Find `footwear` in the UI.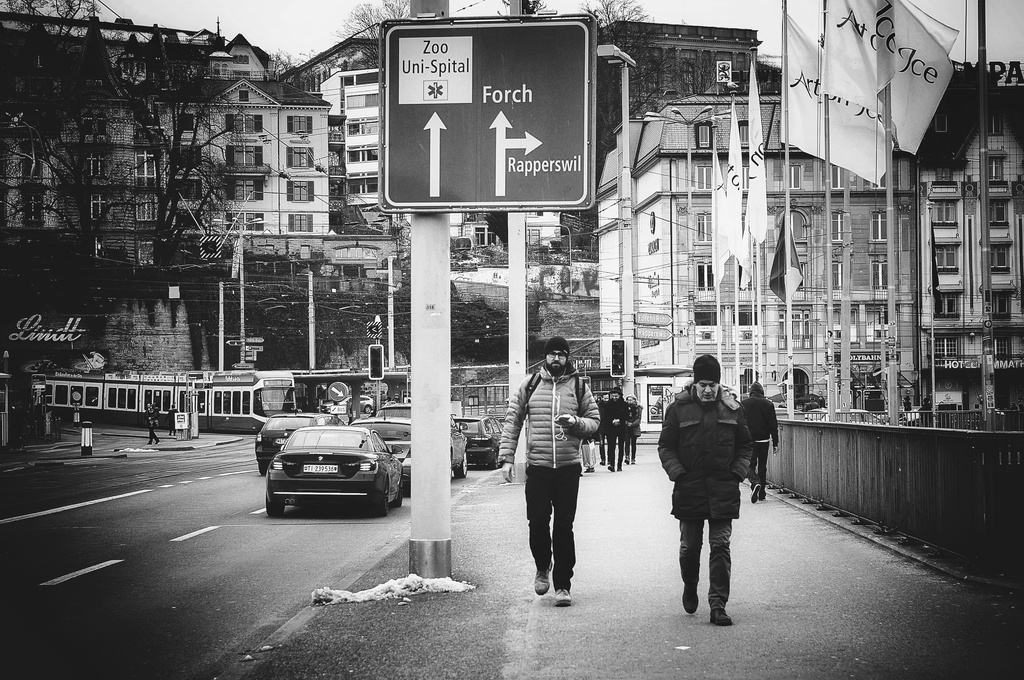
UI element at bbox=[600, 461, 605, 465].
